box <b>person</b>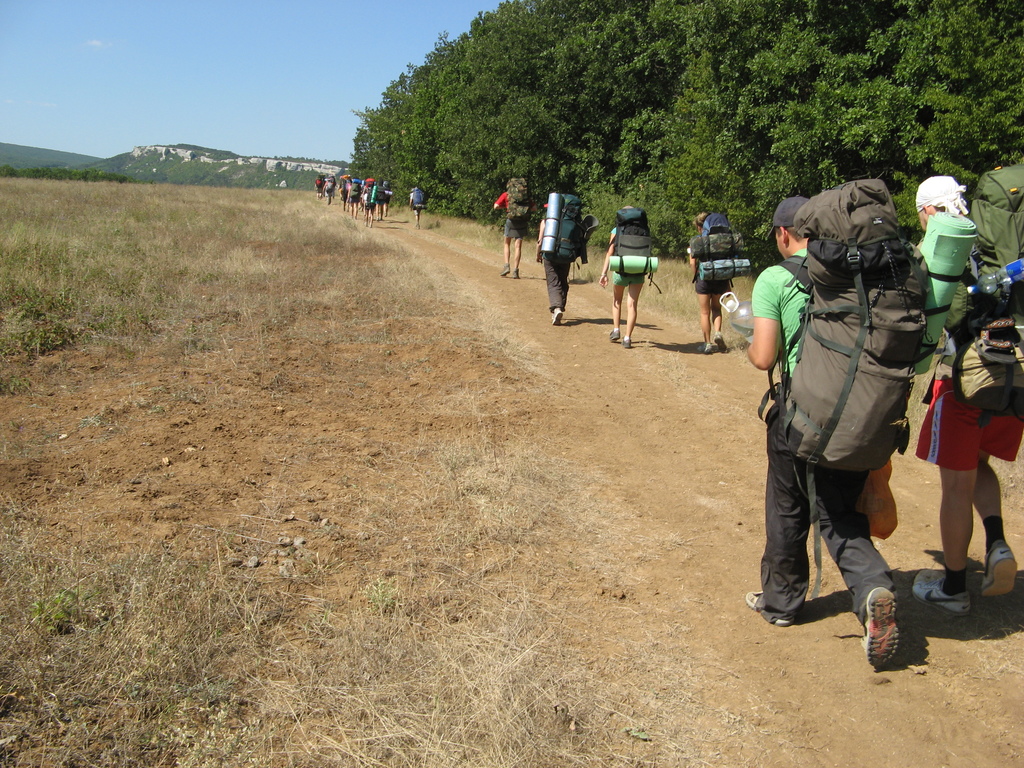
[x1=348, y1=178, x2=367, y2=210]
